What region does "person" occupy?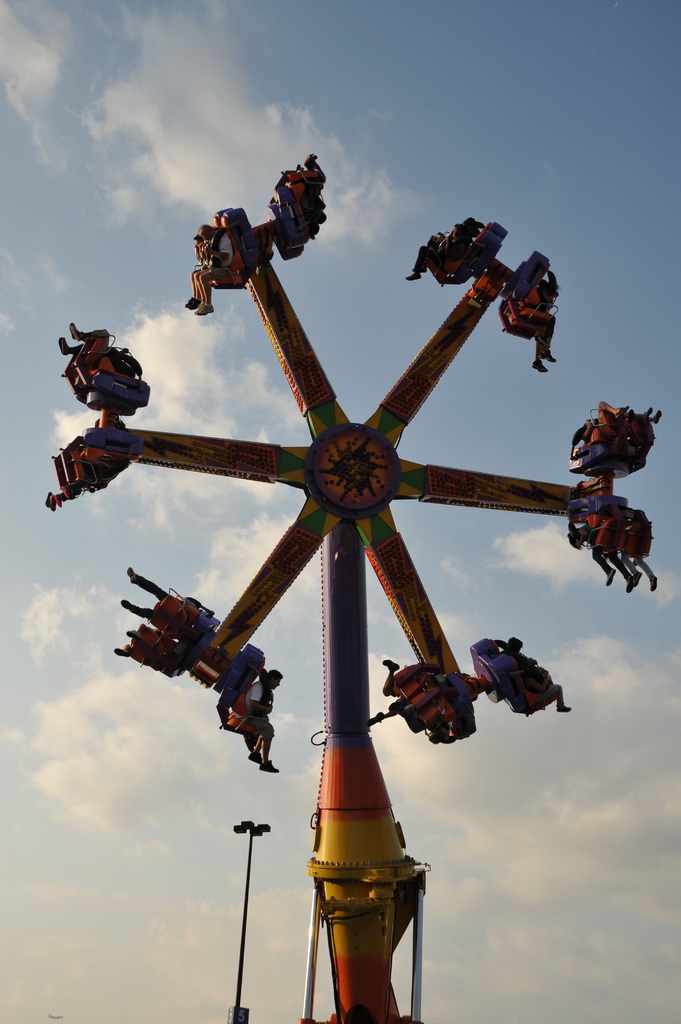
[left=364, top=653, right=459, bottom=741].
